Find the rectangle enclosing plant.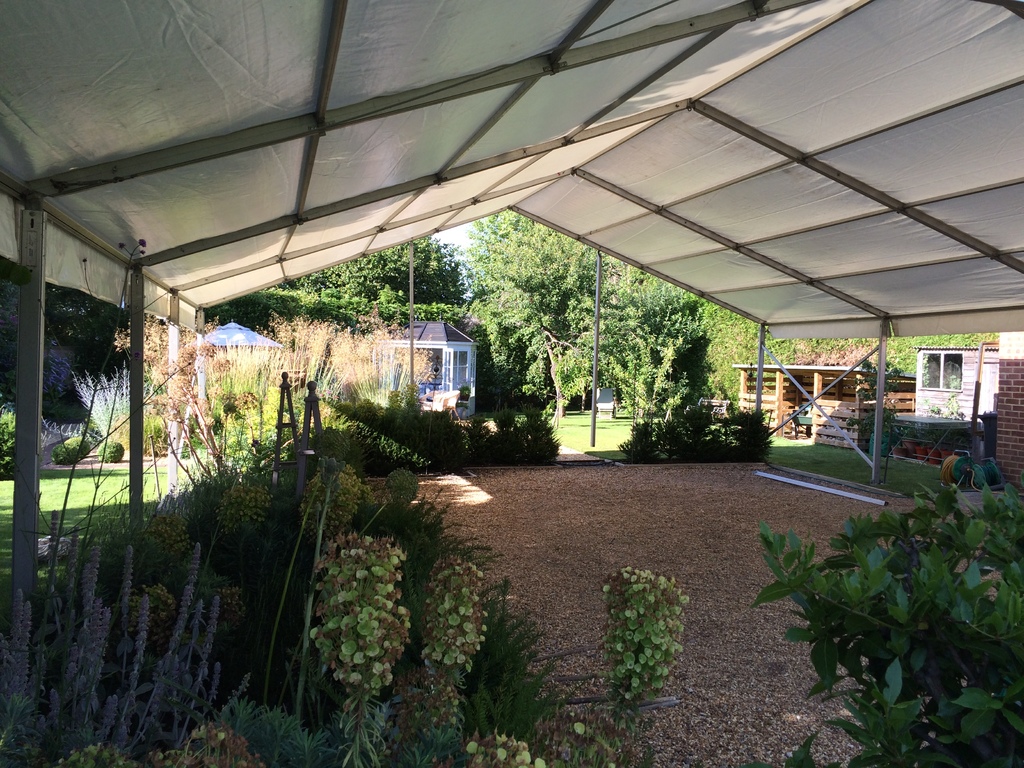
box=[853, 355, 909, 395].
